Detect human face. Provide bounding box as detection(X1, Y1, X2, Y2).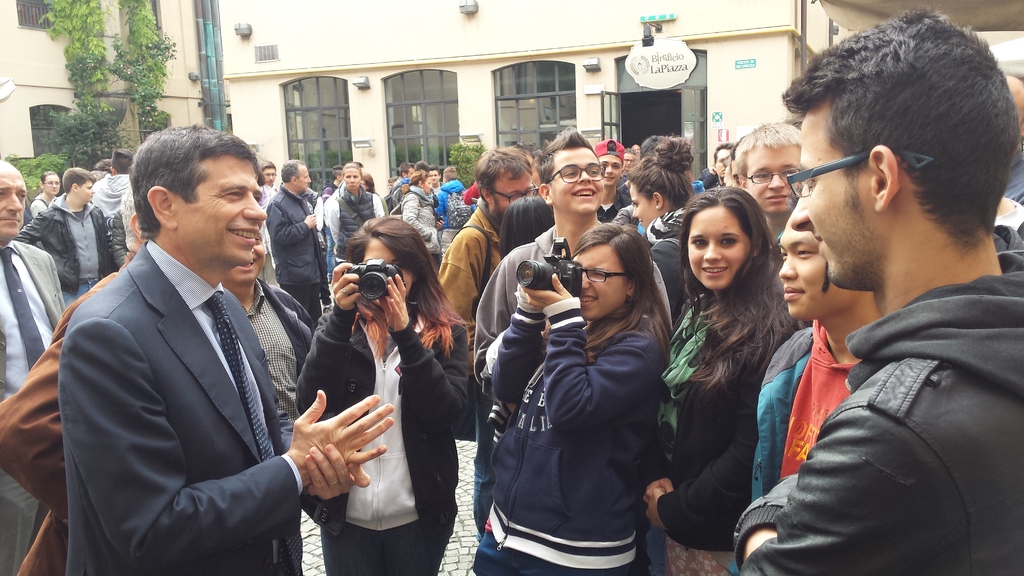
detection(423, 174, 431, 195).
